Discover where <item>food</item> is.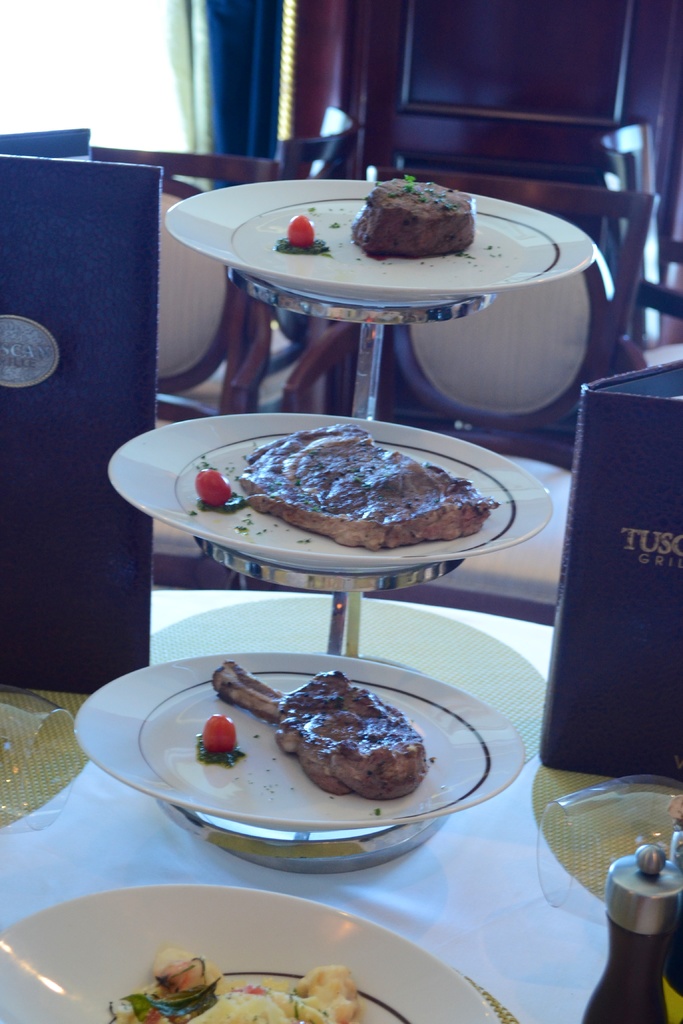
Discovered at 242:684:432:812.
